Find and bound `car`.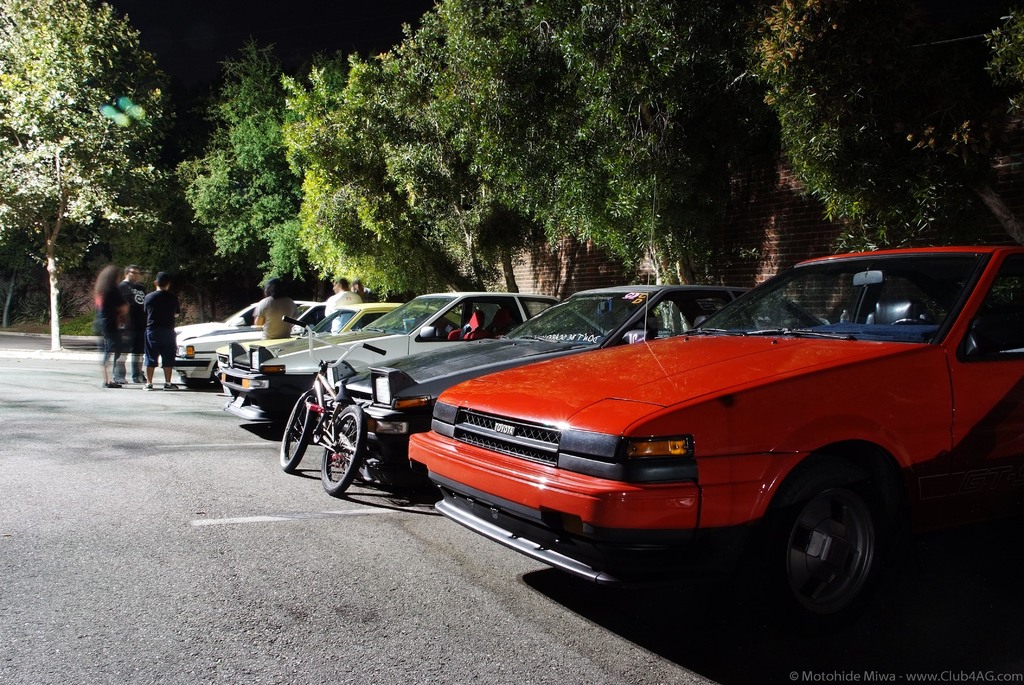
Bound: box(212, 306, 406, 392).
